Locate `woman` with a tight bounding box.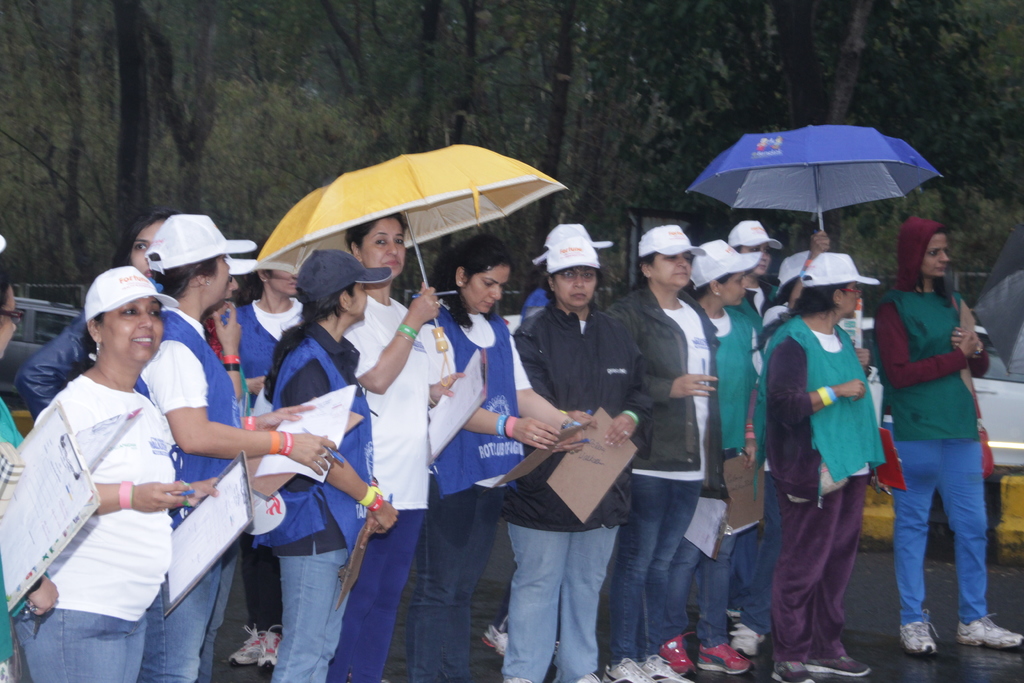
876:211:1023:655.
